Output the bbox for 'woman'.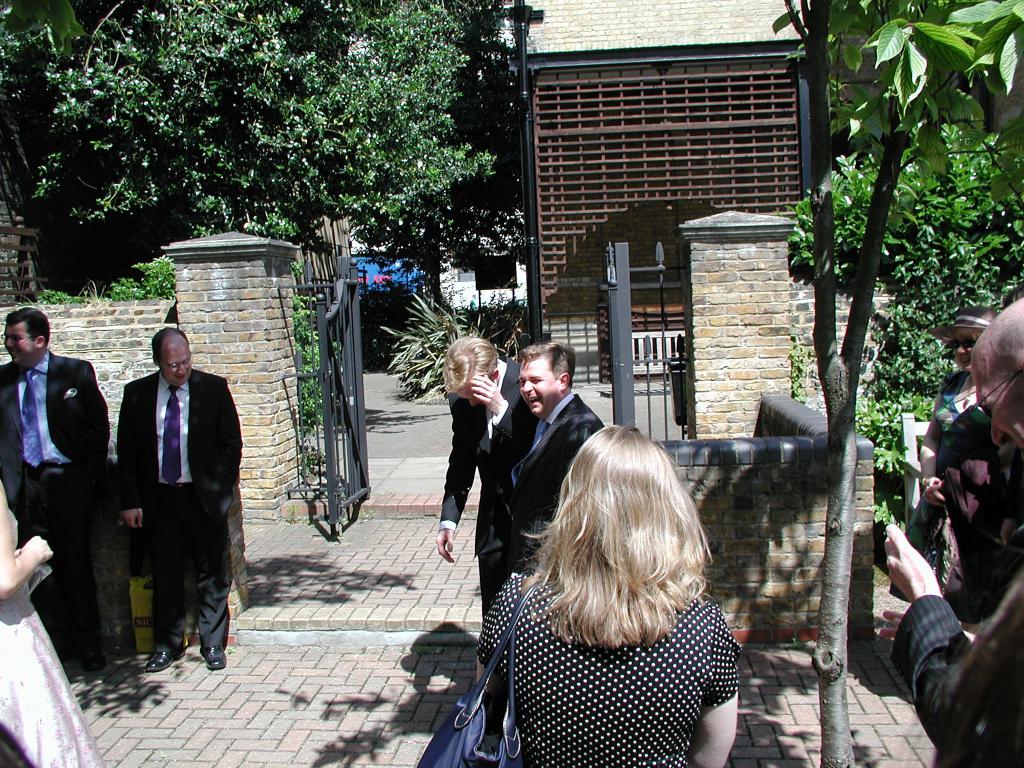
<box>444,408,762,765</box>.
